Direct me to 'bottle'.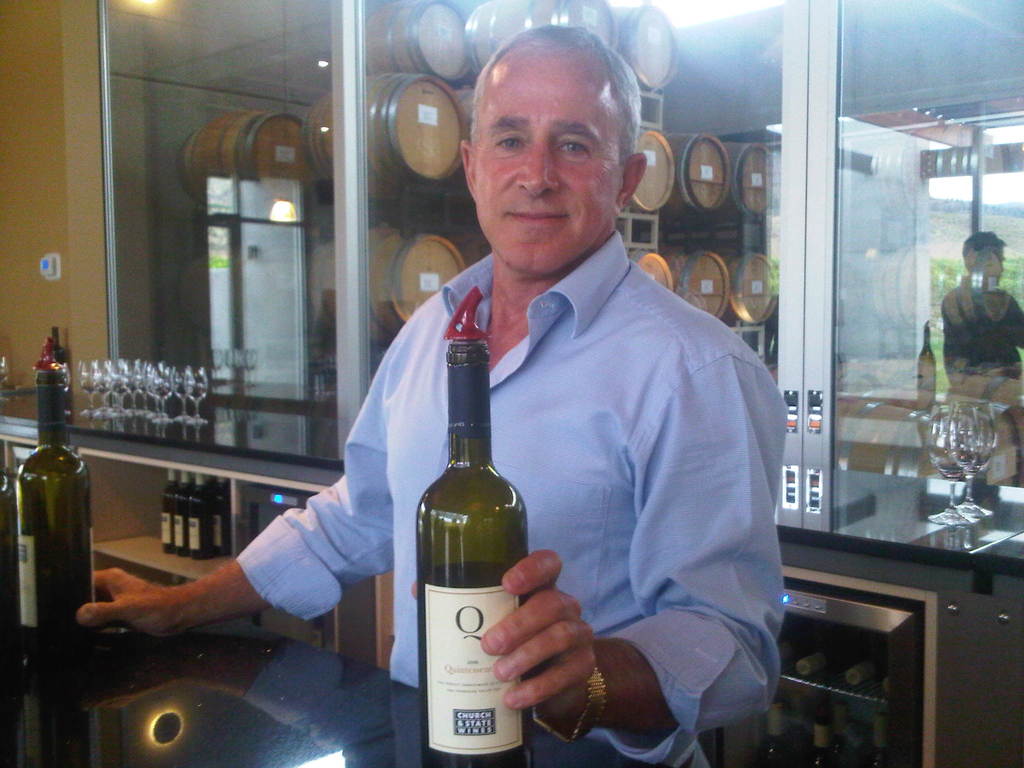
Direction: l=163, t=473, r=182, b=547.
